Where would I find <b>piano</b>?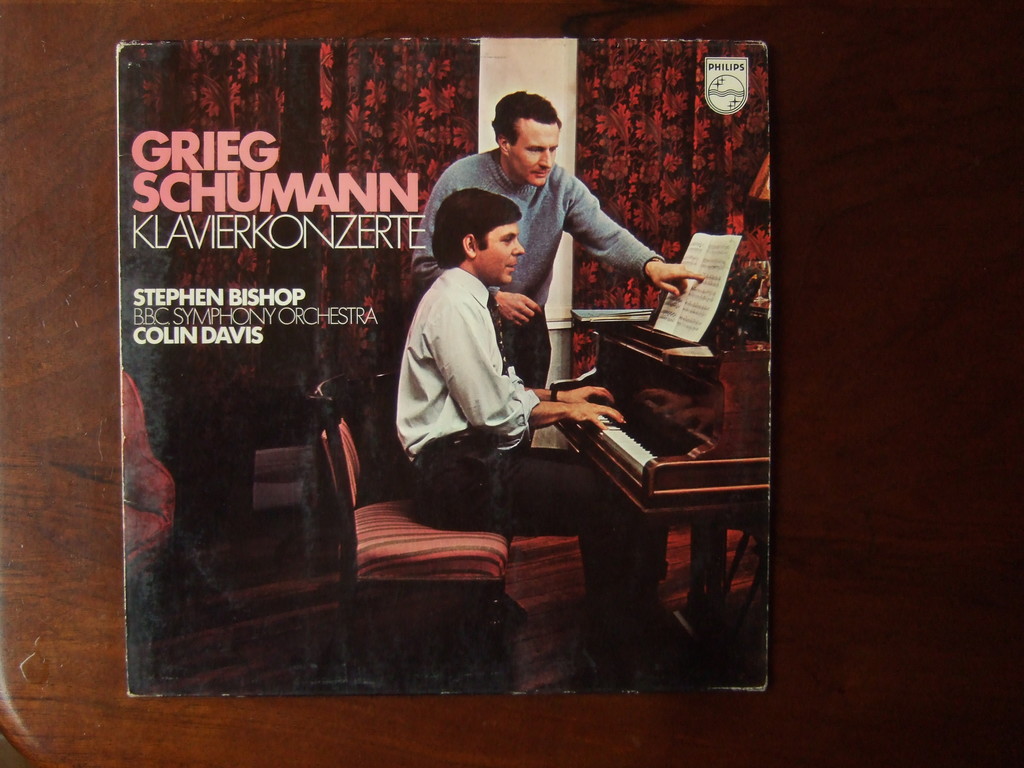
At bbox=[548, 305, 783, 692].
